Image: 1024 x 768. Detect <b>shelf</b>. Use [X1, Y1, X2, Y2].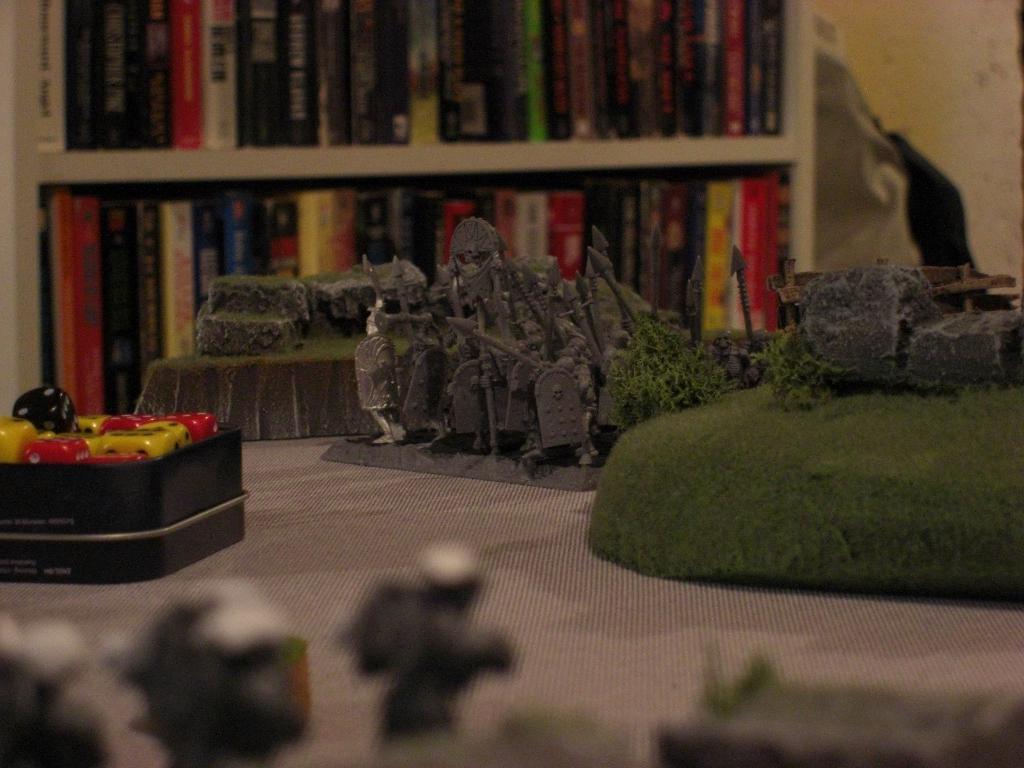
[0, 0, 814, 412].
